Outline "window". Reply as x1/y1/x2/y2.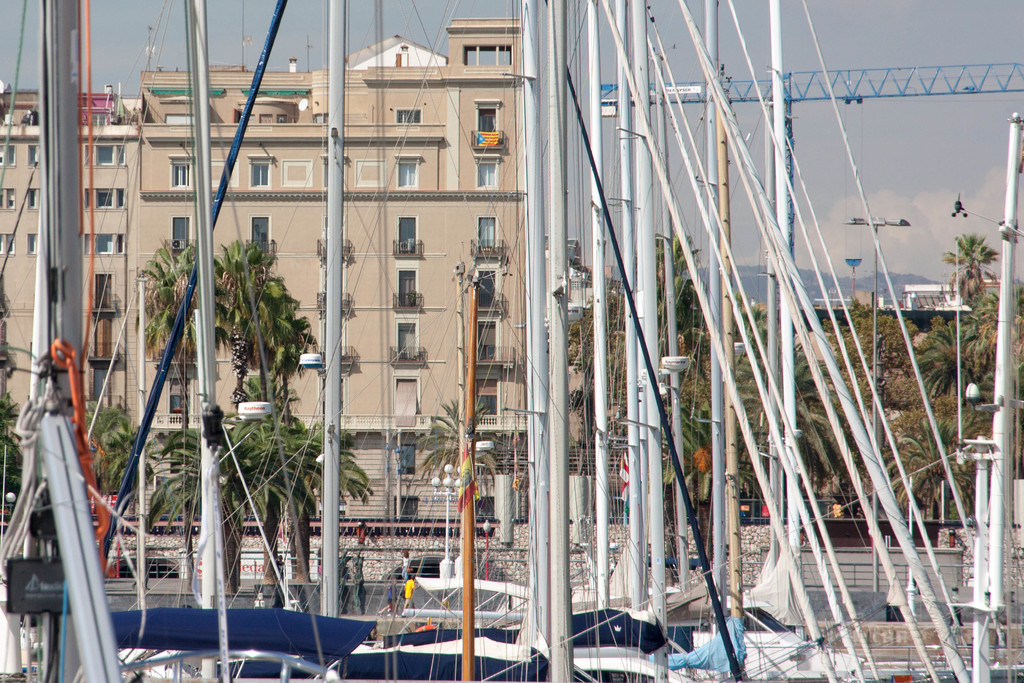
395/272/419/307.
